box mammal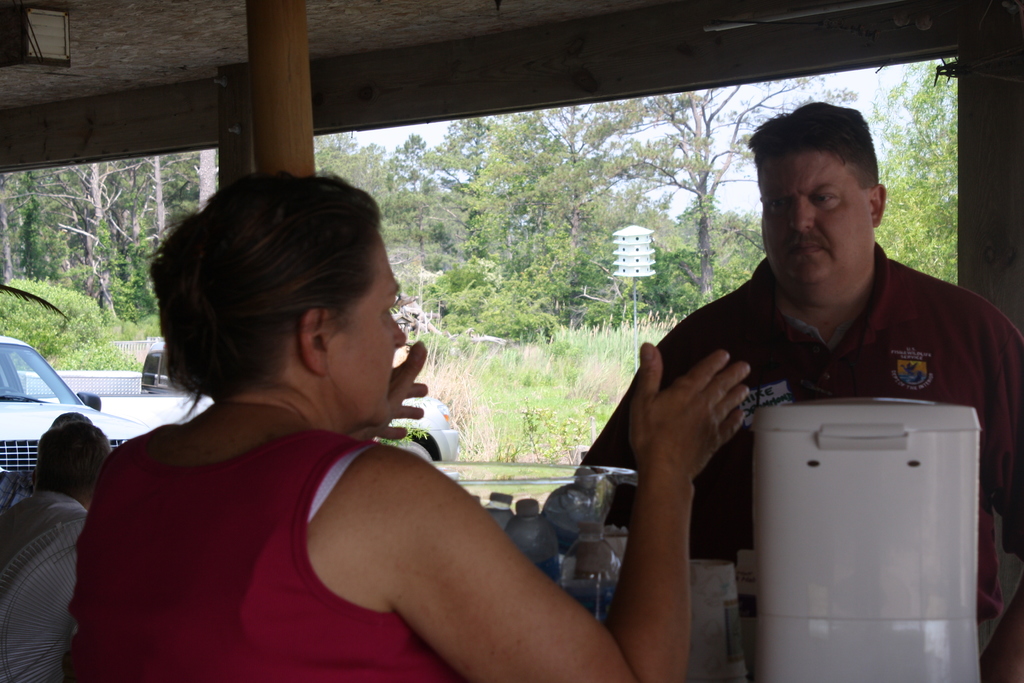
{"x1": 0, "y1": 424, "x2": 113, "y2": 682}
